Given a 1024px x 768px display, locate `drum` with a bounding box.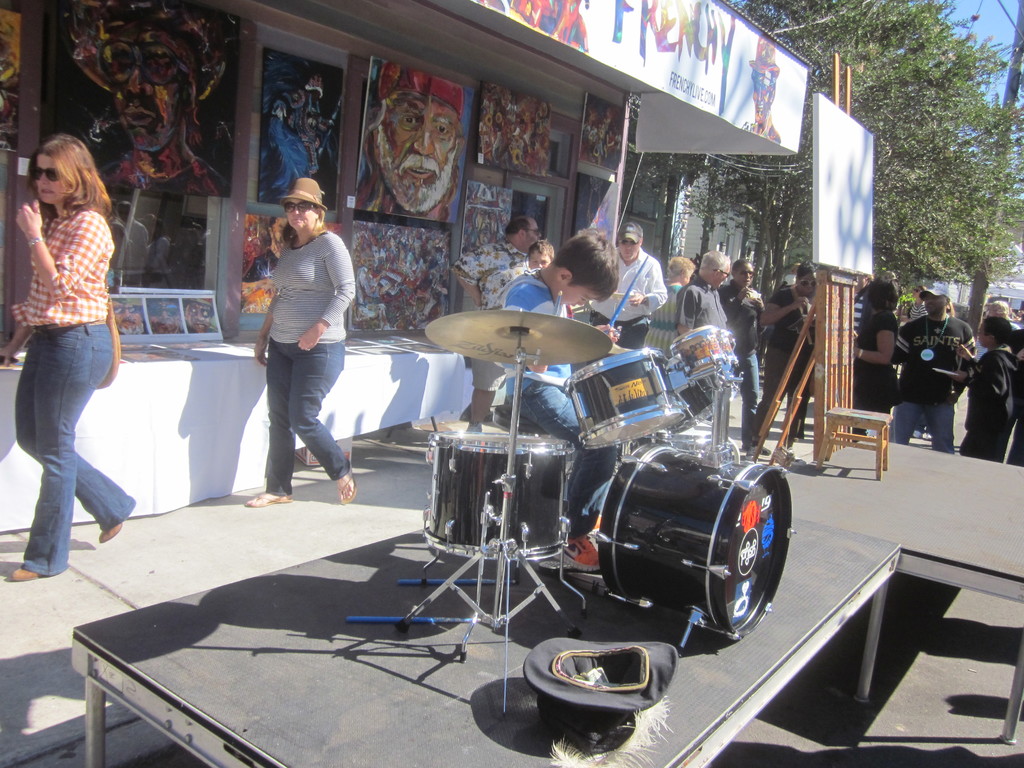
Located: bbox=(668, 323, 726, 380).
